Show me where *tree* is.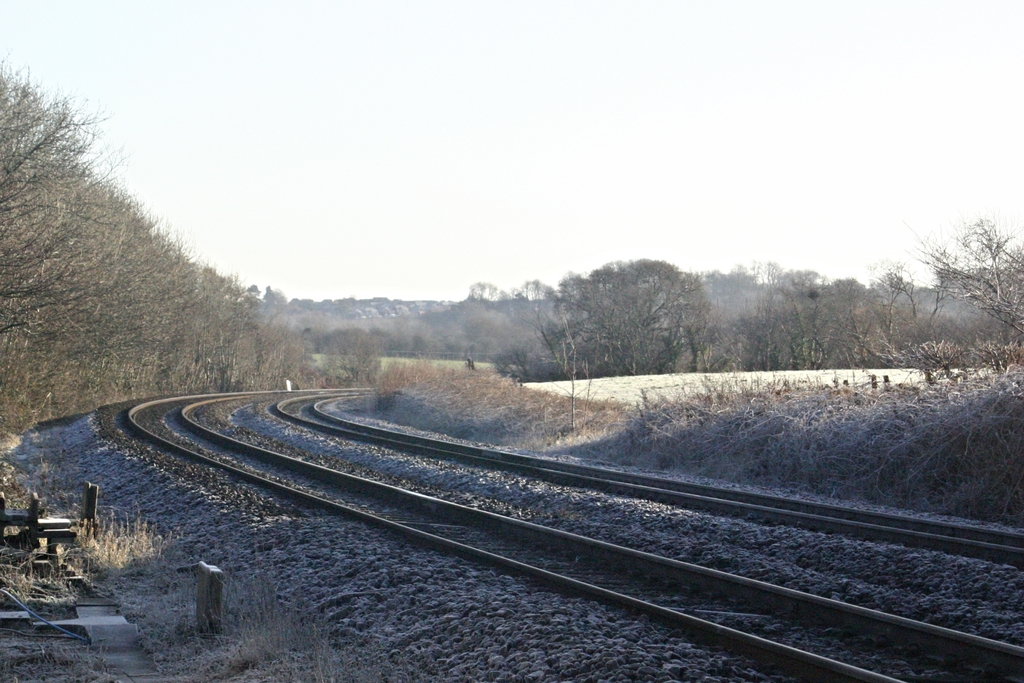
*tree* is at [544, 248, 738, 370].
